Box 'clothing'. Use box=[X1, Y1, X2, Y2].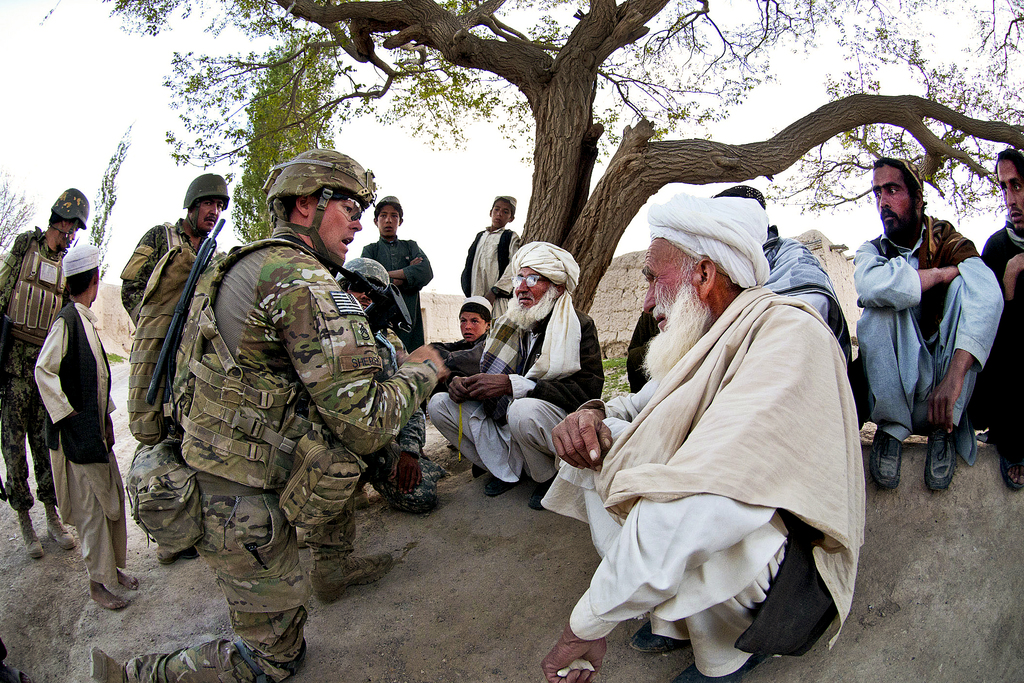
box=[463, 231, 520, 320].
